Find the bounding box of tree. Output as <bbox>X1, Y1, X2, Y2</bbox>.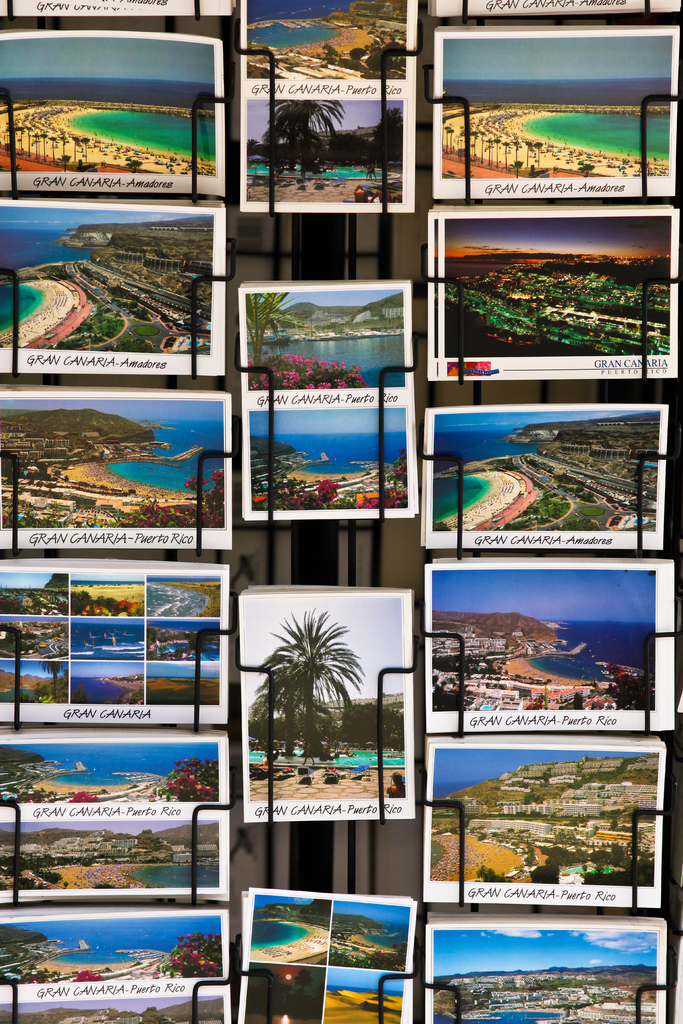
<bbox>269, 602, 365, 753</bbox>.
